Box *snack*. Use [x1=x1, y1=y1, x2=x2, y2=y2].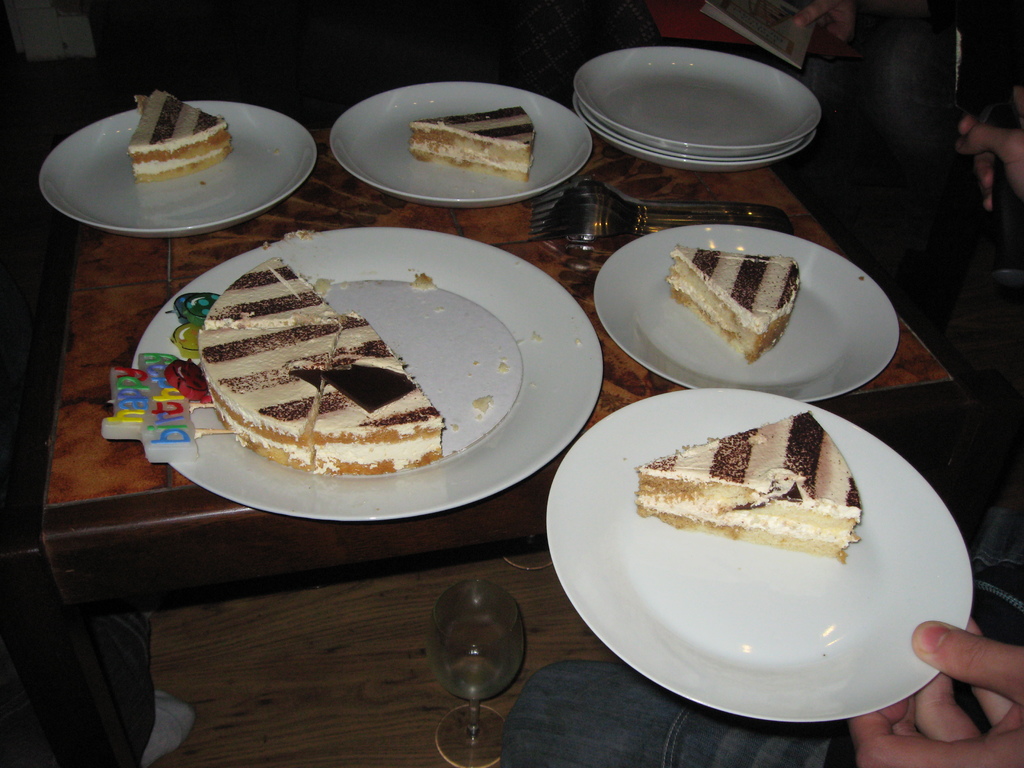
[x1=204, y1=253, x2=445, y2=459].
